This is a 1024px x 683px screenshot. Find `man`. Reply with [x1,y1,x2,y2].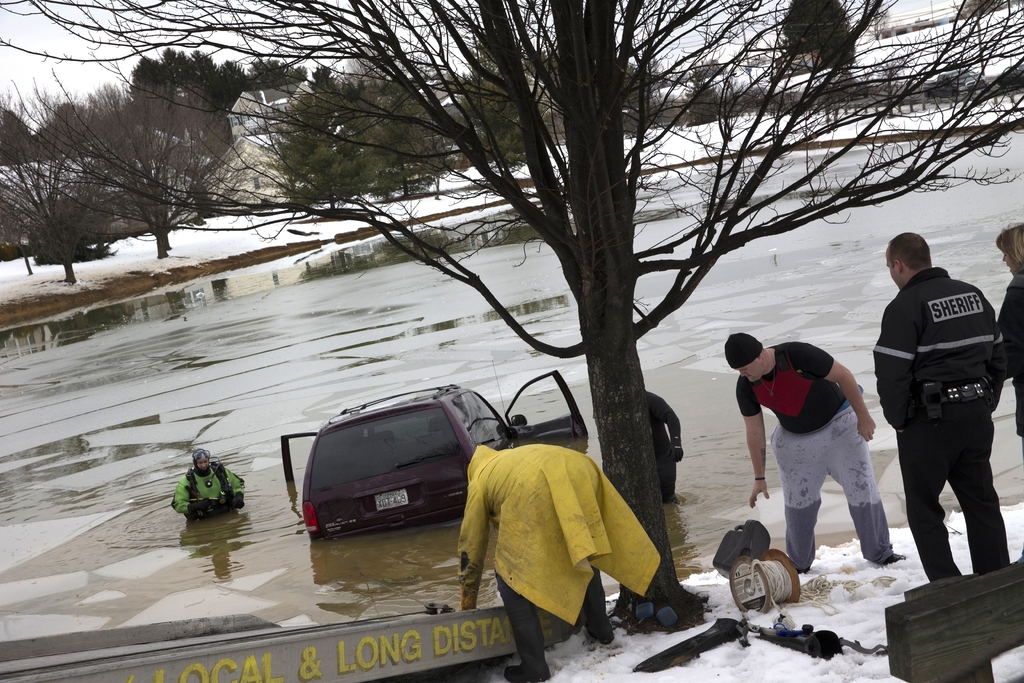
[444,428,669,682].
